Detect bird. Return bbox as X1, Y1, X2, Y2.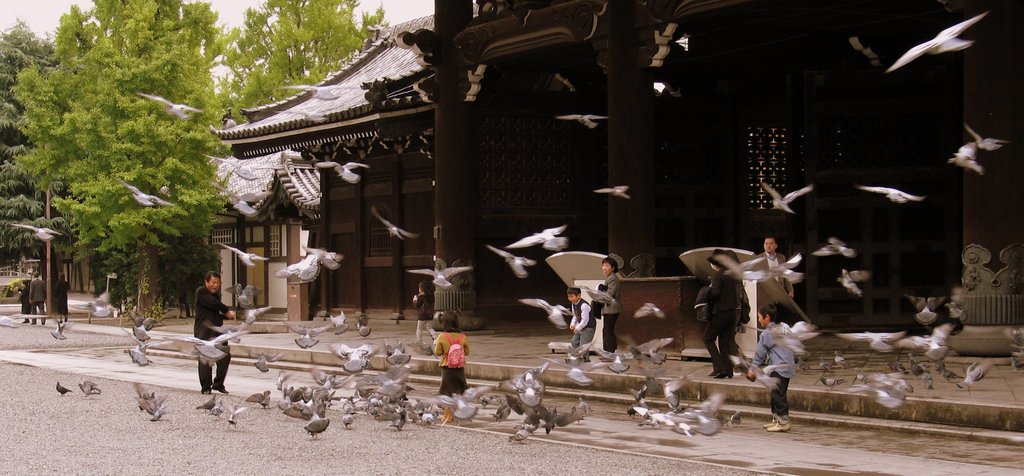
228, 403, 250, 429.
